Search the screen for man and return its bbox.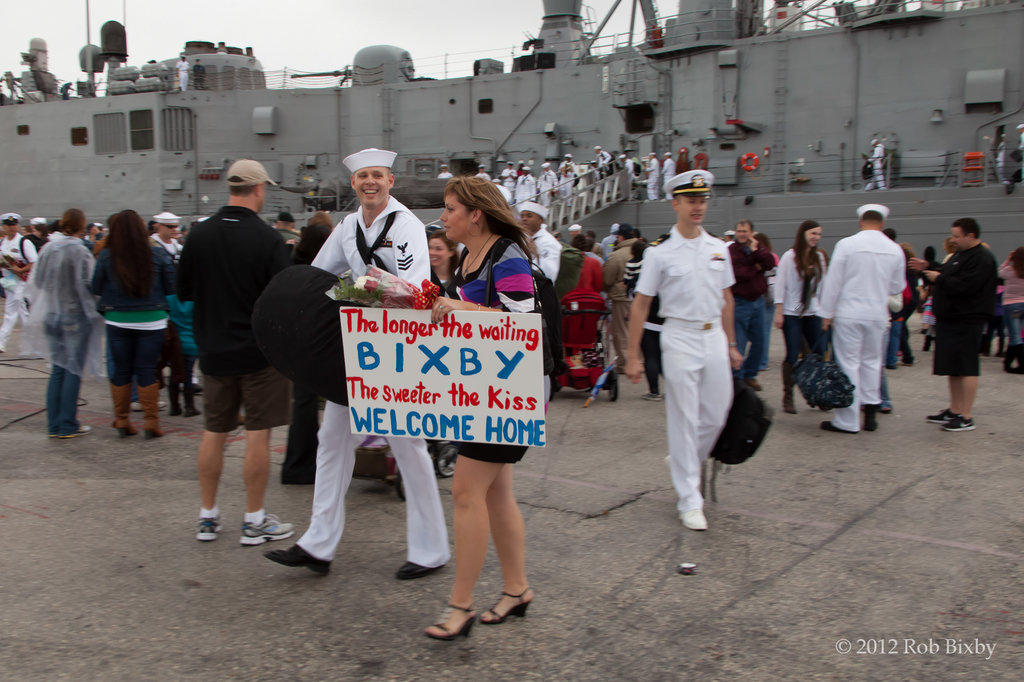
Found: {"left": 644, "top": 152, "right": 659, "bottom": 199}.
